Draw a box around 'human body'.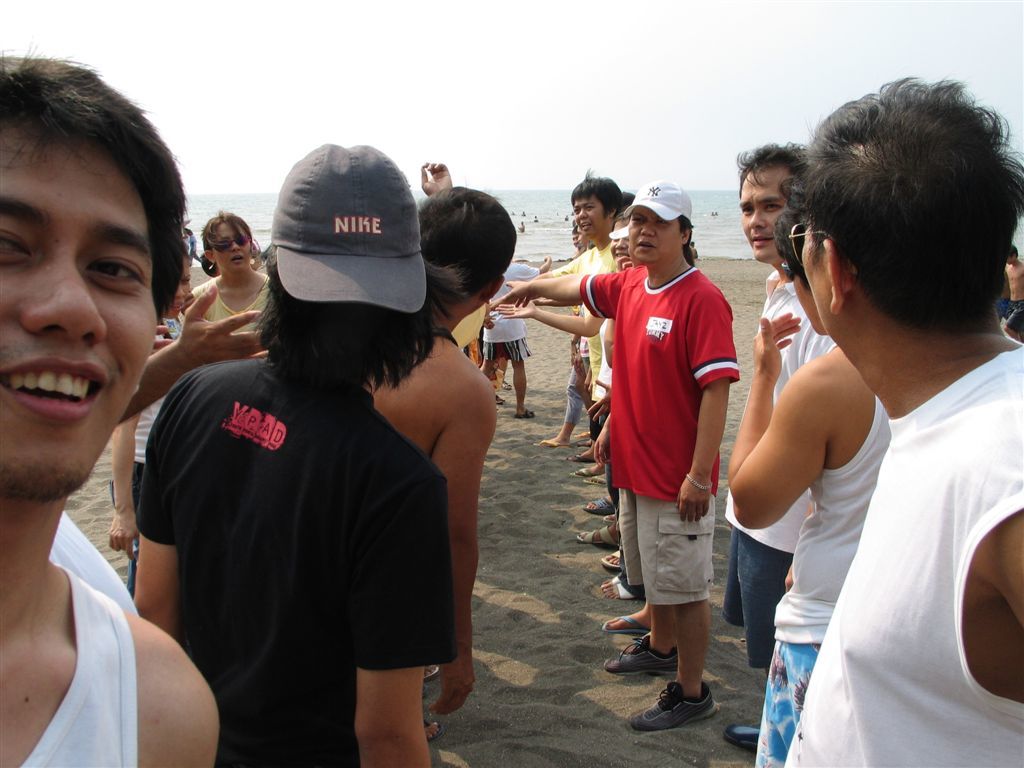
box(1008, 240, 1023, 345).
